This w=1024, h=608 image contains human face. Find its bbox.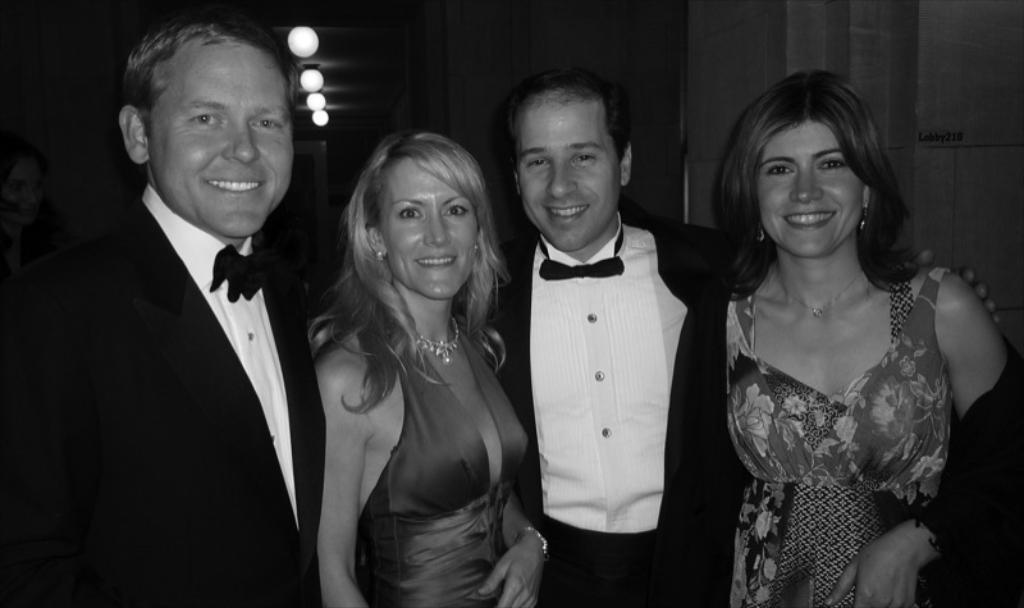
select_region(151, 47, 292, 239).
